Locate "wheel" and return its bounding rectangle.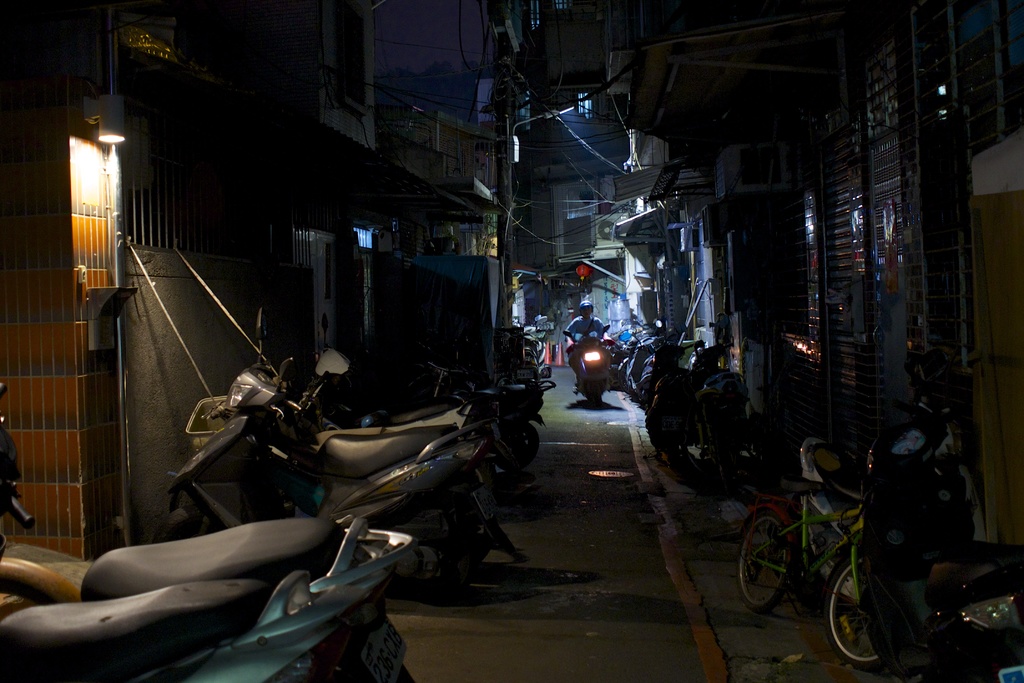
[left=587, top=378, right=602, bottom=404].
